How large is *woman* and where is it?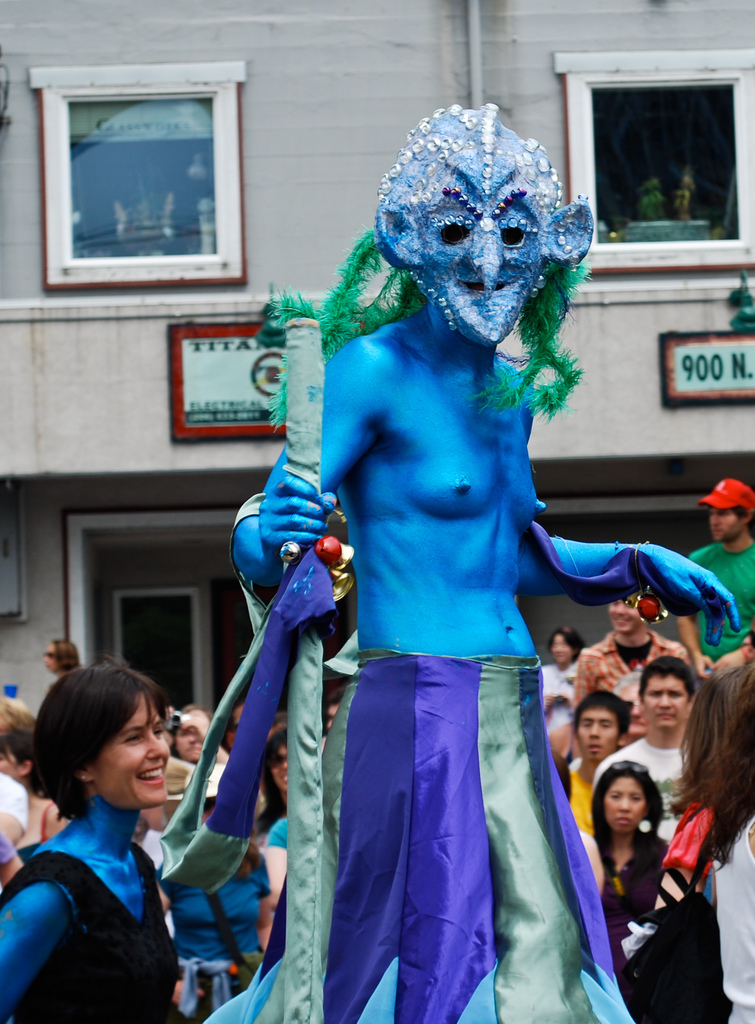
Bounding box: BBox(44, 634, 77, 678).
